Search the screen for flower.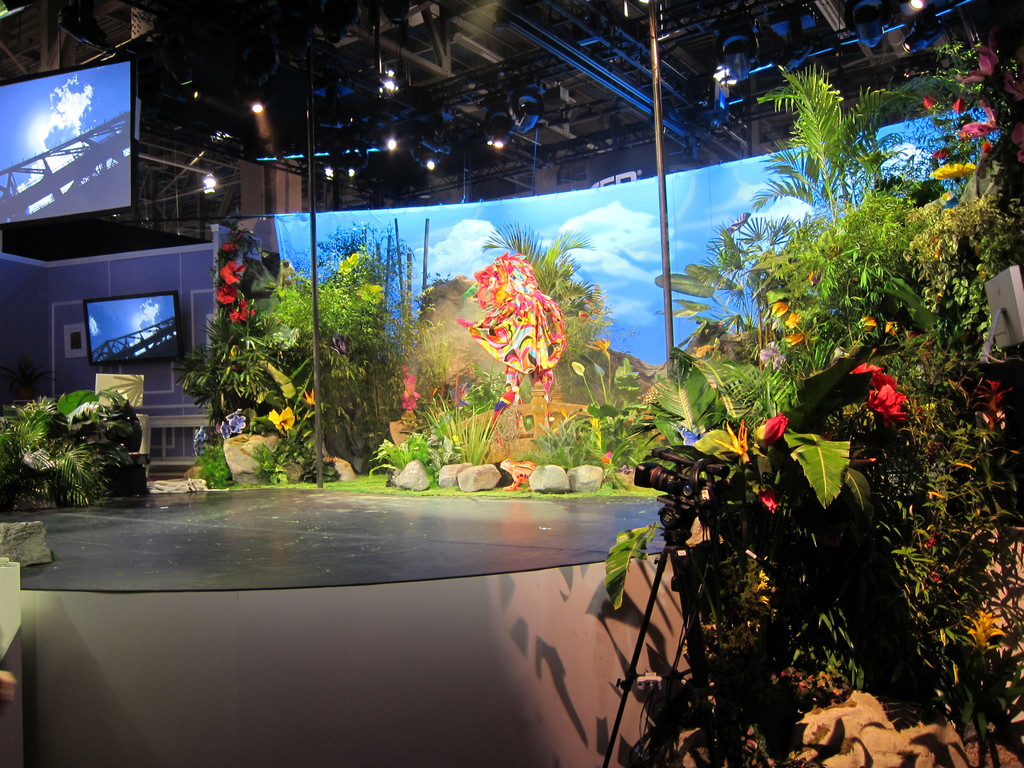
Found at region(271, 404, 293, 438).
